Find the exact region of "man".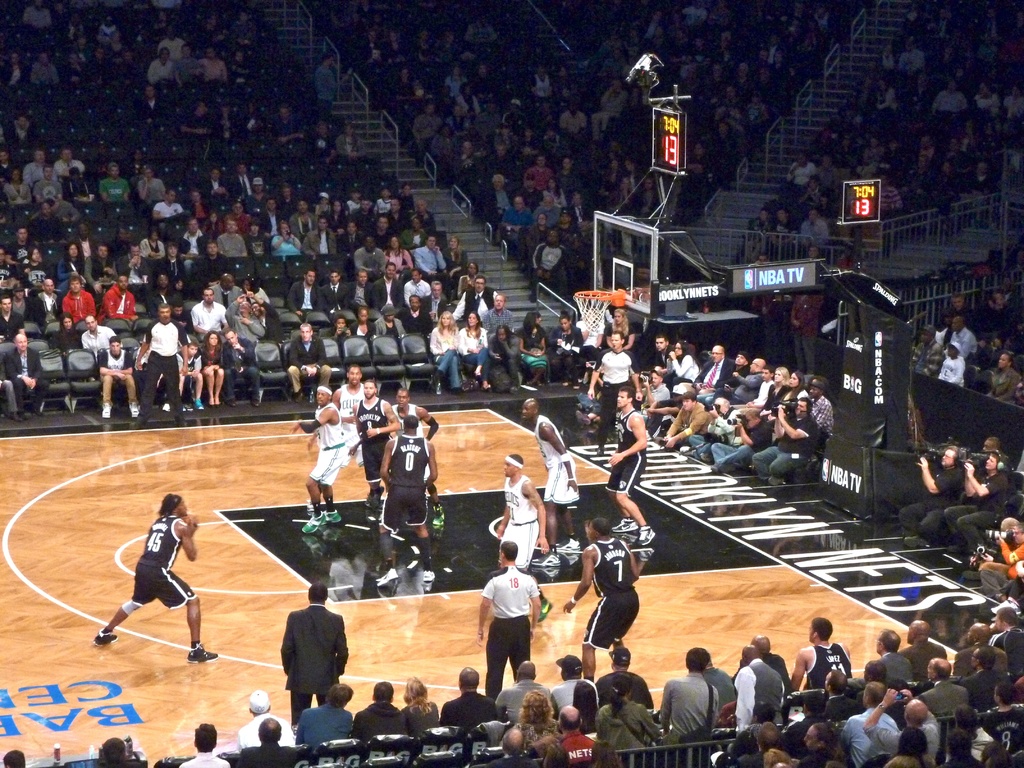
Exact region: <bbox>721, 723, 782, 767</bbox>.
